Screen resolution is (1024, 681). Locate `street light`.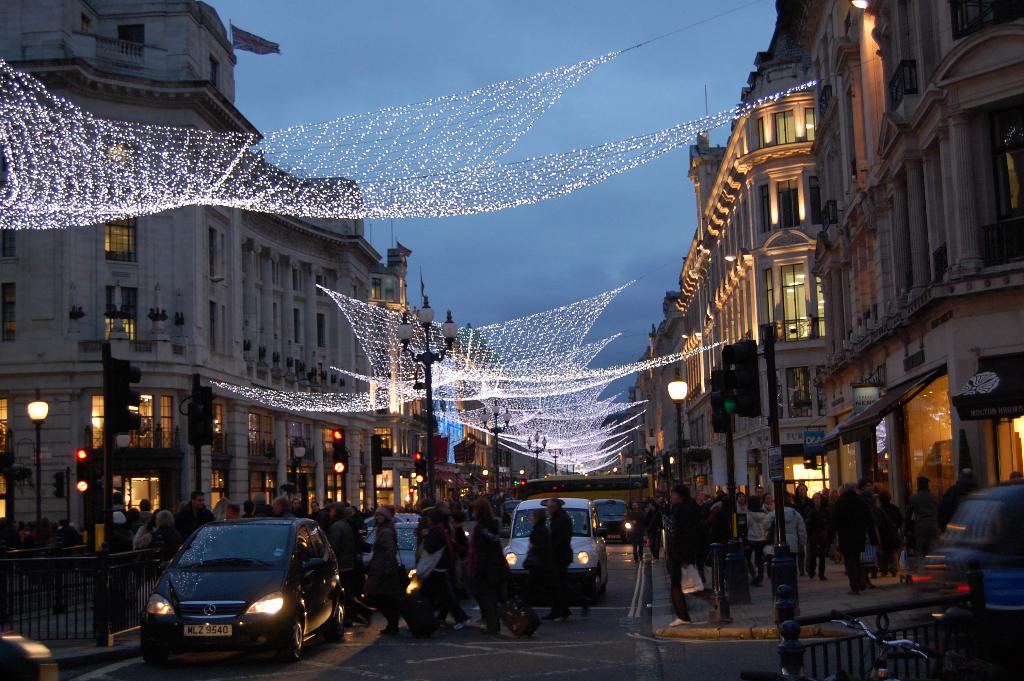
{"x1": 289, "y1": 438, "x2": 306, "y2": 521}.
